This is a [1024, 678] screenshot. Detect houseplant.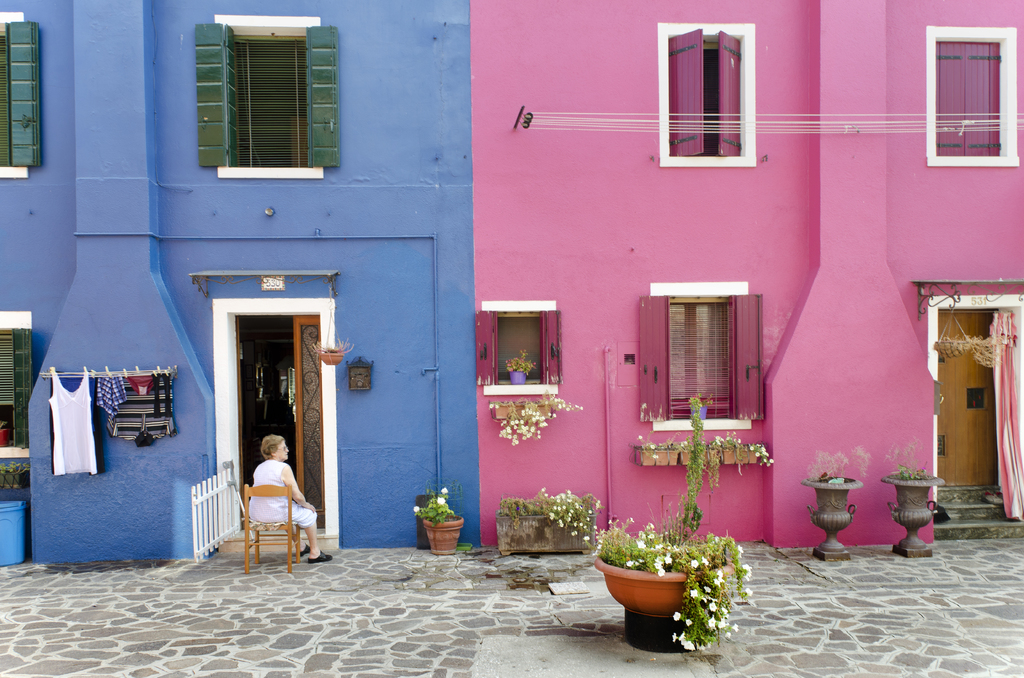
Rect(502, 345, 540, 387).
